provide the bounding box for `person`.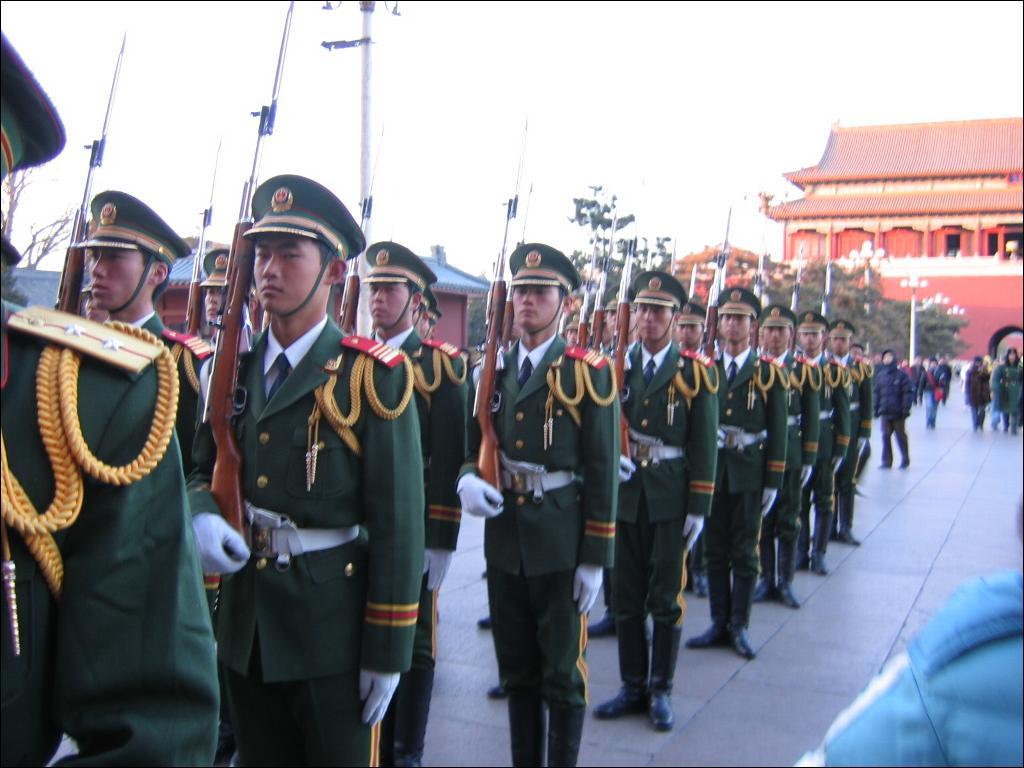
bbox=(1006, 342, 1023, 426).
